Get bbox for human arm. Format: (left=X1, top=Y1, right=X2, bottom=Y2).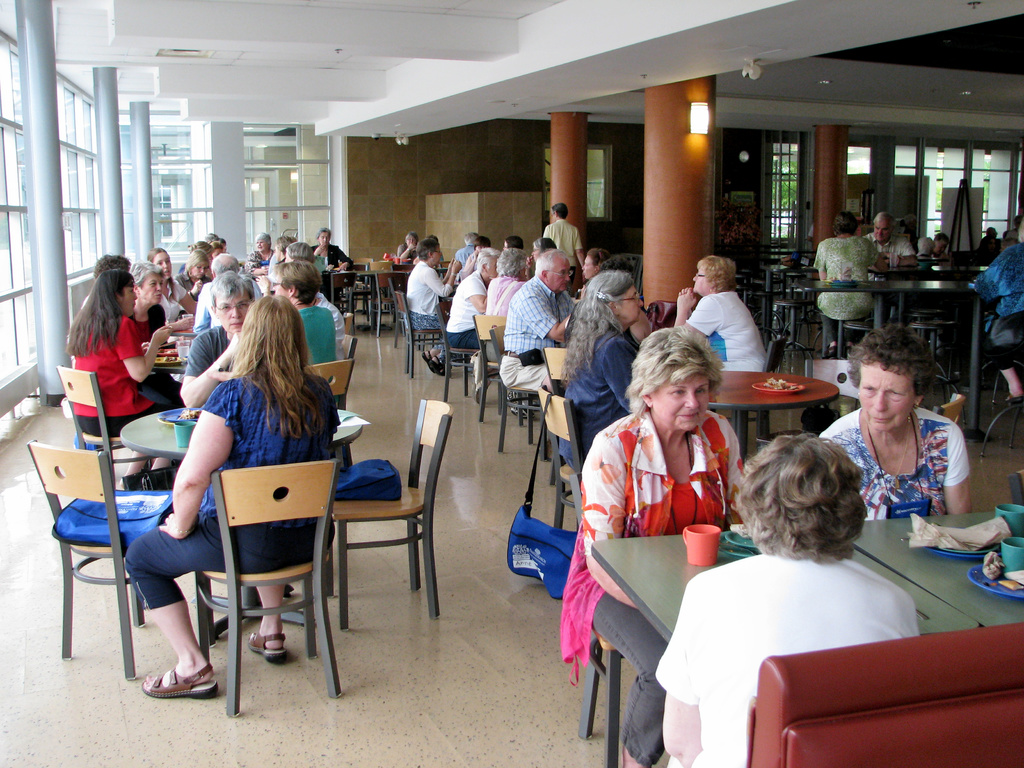
(left=463, top=278, right=488, bottom=315).
